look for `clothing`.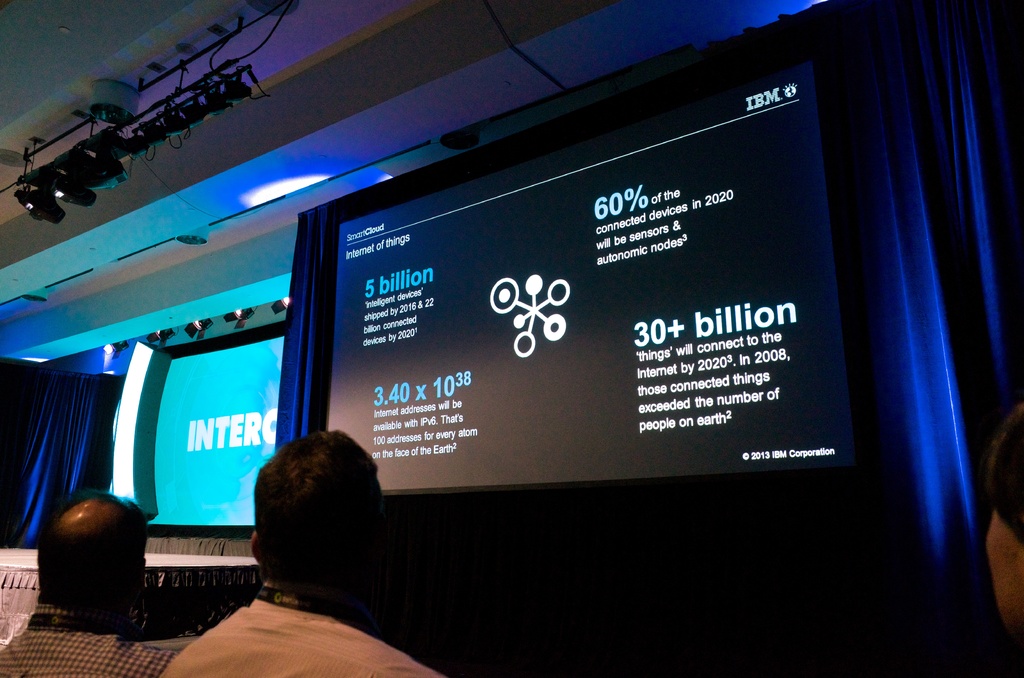
Found: Rect(0, 604, 174, 677).
